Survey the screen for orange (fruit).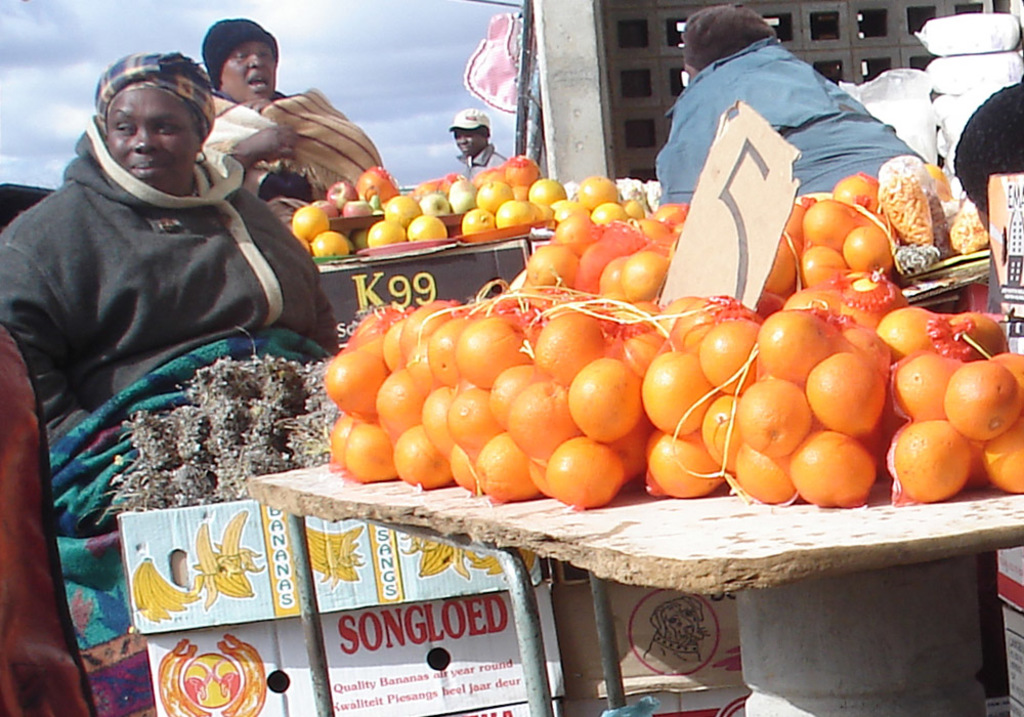
Survey found: BBox(483, 433, 527, 515).
